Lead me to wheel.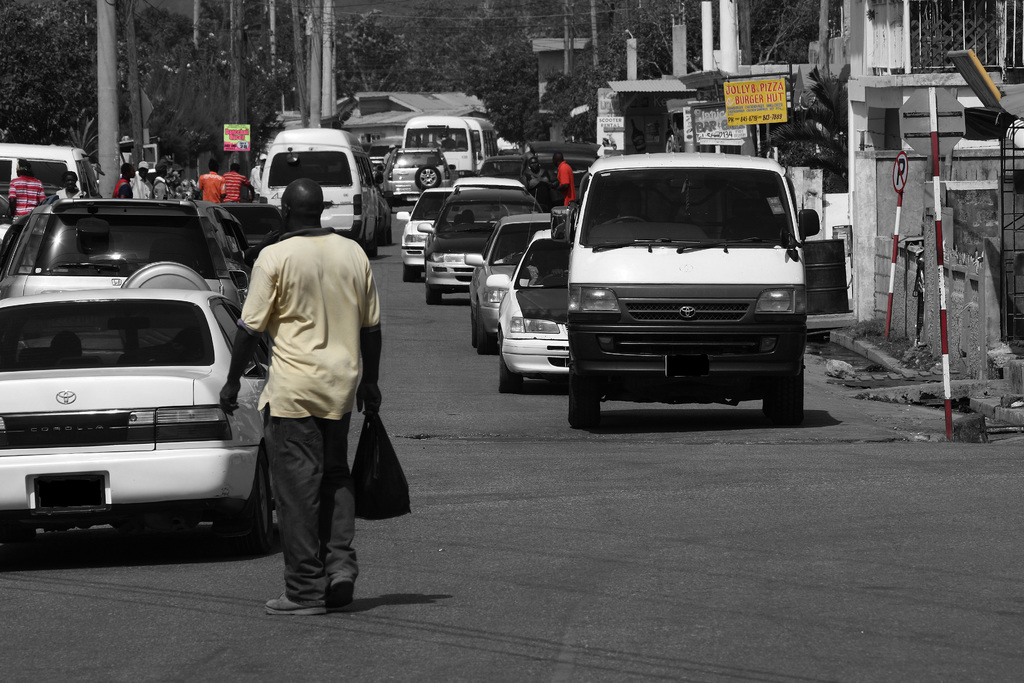
Lead to 425/275/444/308.
